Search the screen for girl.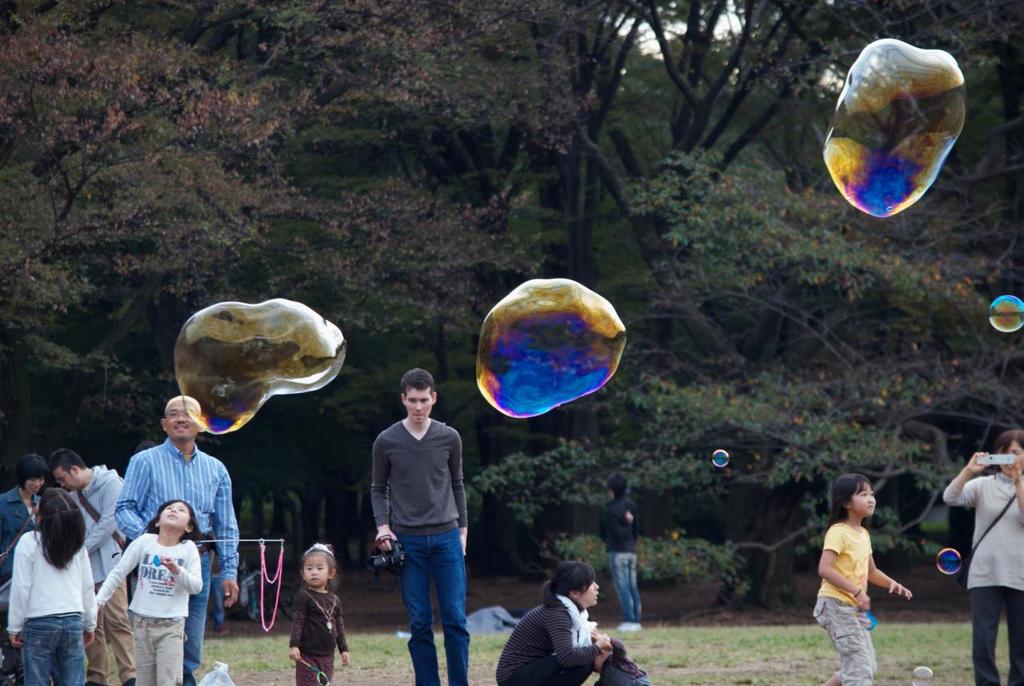
Found at box=[90, 497, 206, 685].
